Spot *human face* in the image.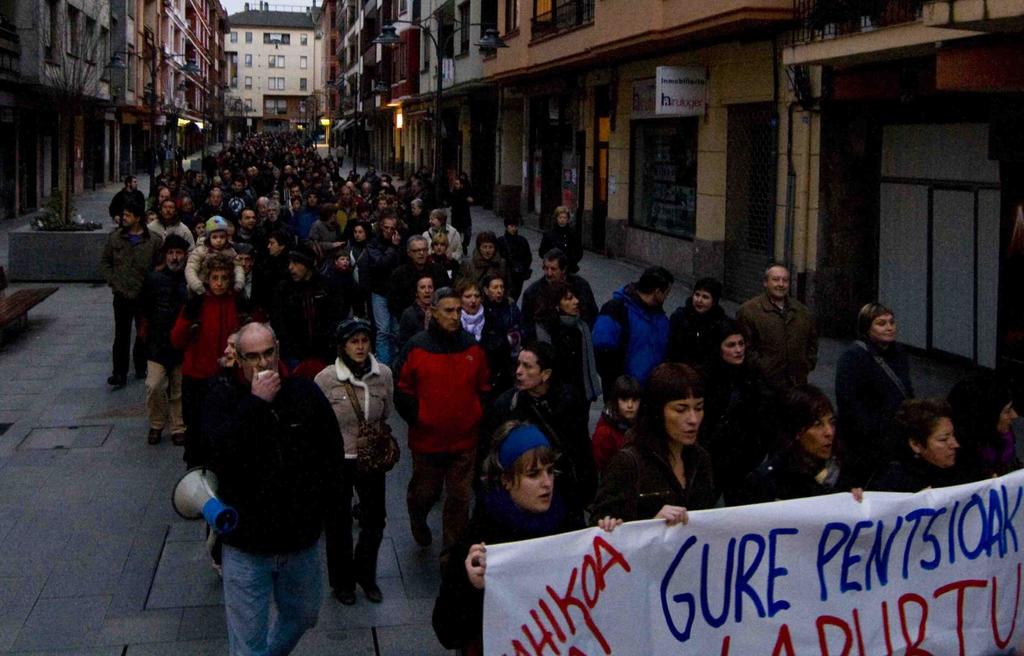
*human face* found at Rect(209, 192, 221, 209).
